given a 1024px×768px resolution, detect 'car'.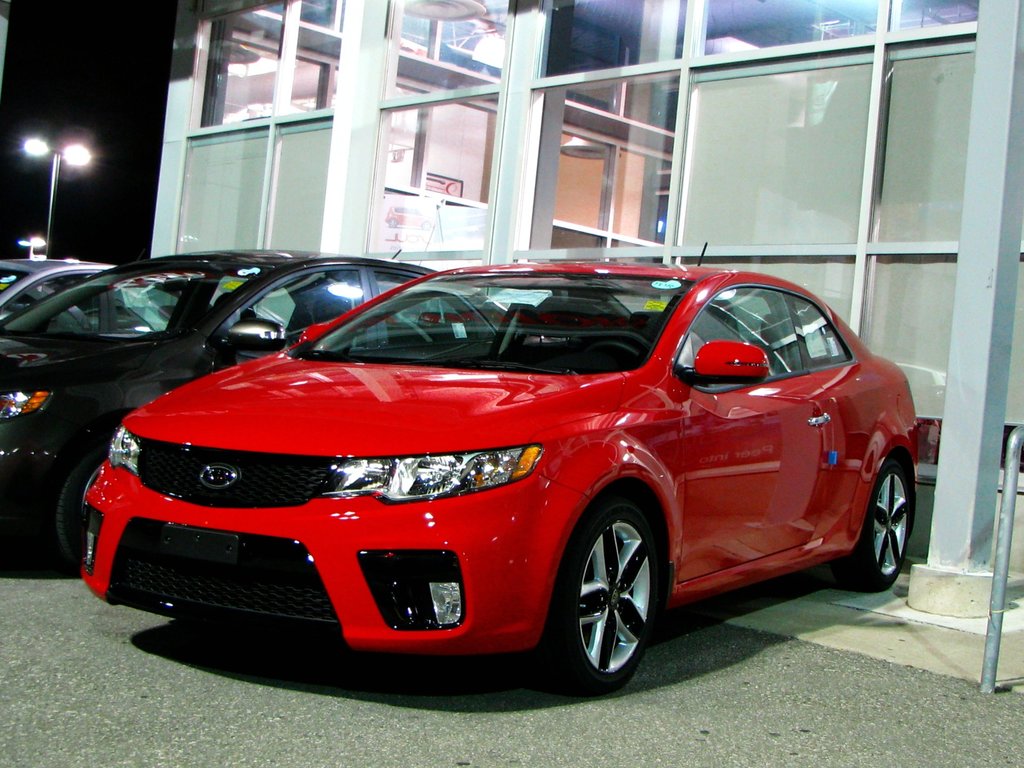
0, 282, 89, 333.
